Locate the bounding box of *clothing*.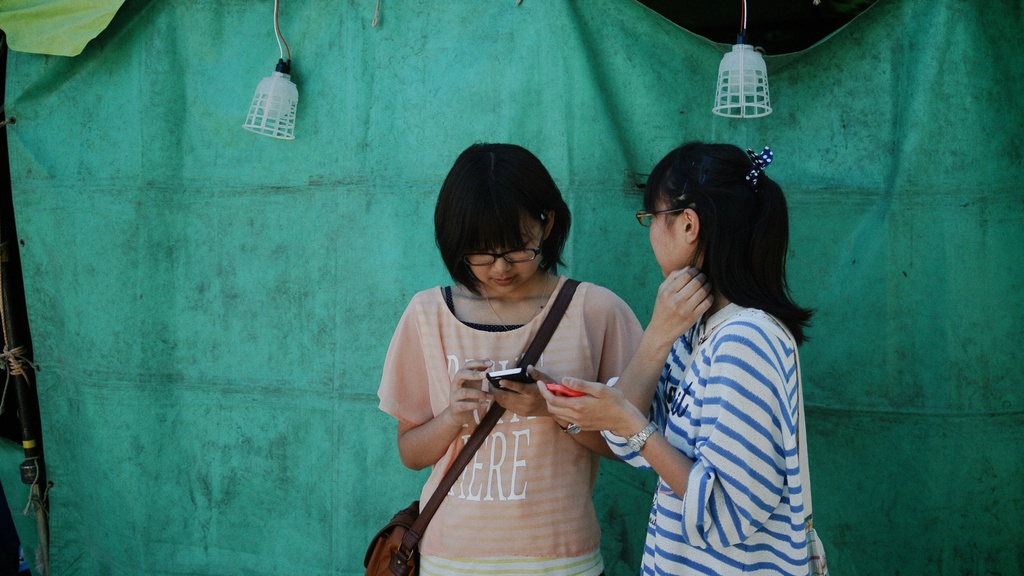
Bounding box: pyautogui.locateOnScreen(375, 276, 643, 559).
